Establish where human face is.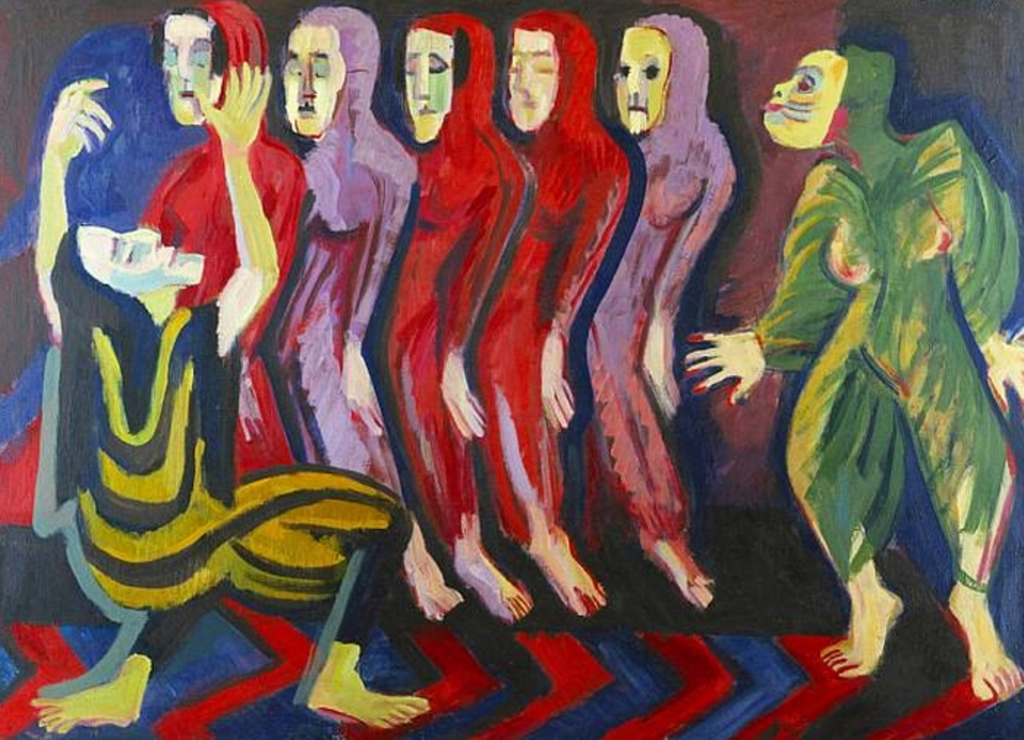
Established at (154,15,212,129).
